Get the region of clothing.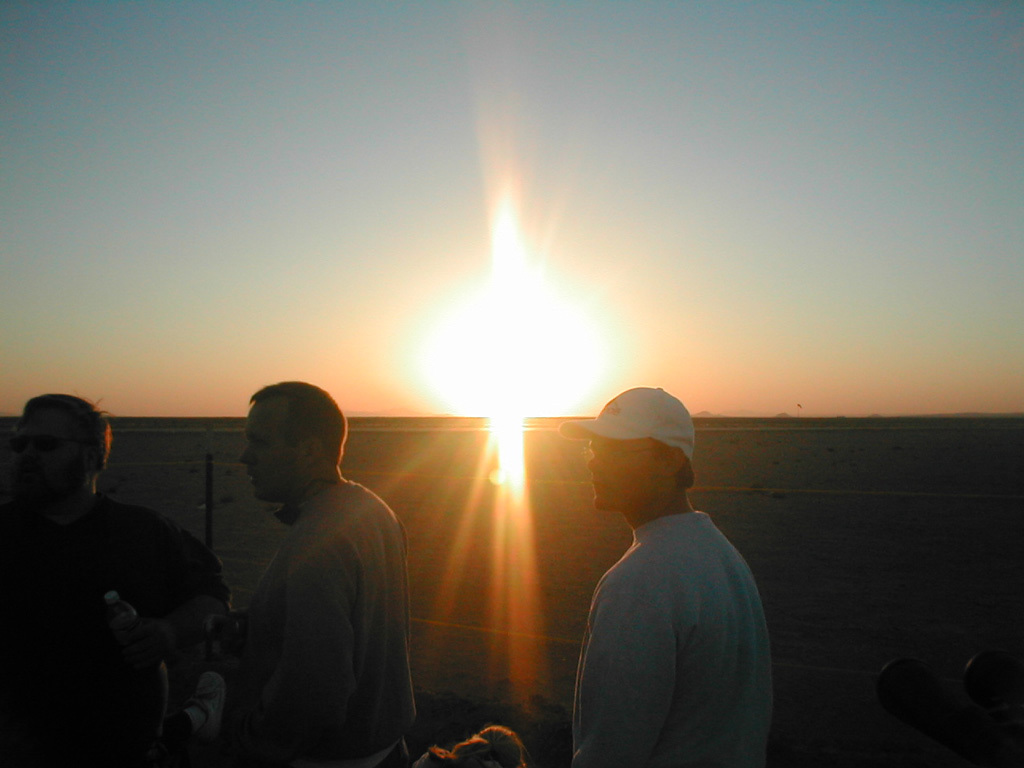
x1=555, y1=459, x2=778, y2=758.
